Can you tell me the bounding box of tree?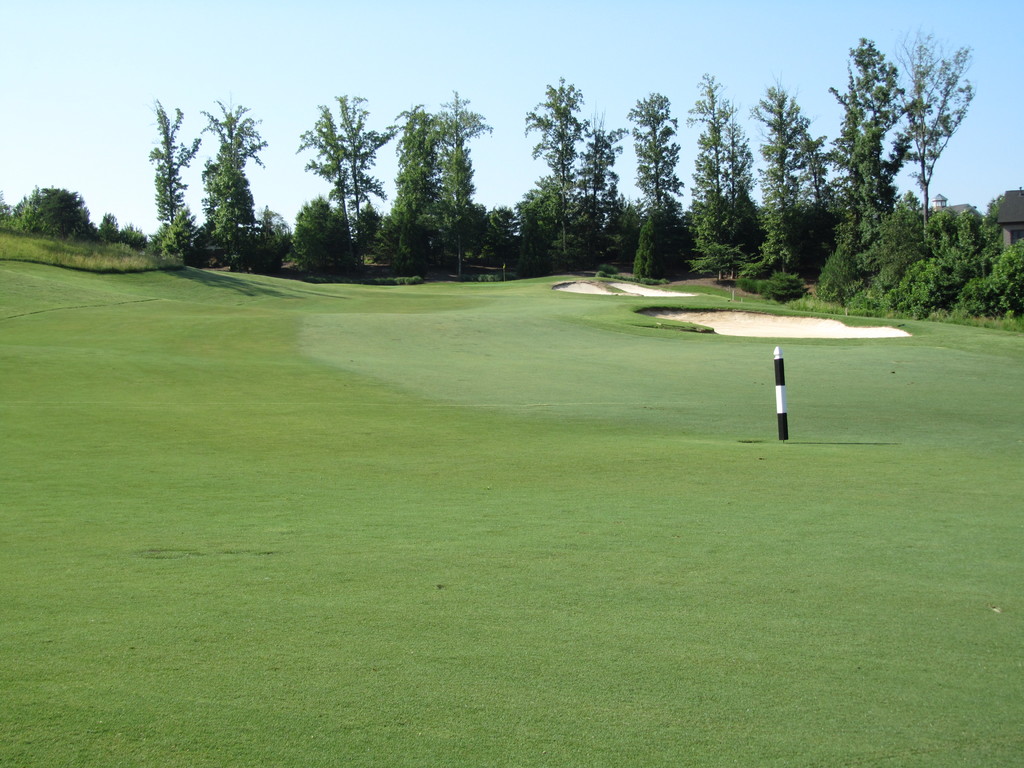
<region>895, 197, 1023, 335</region>.
